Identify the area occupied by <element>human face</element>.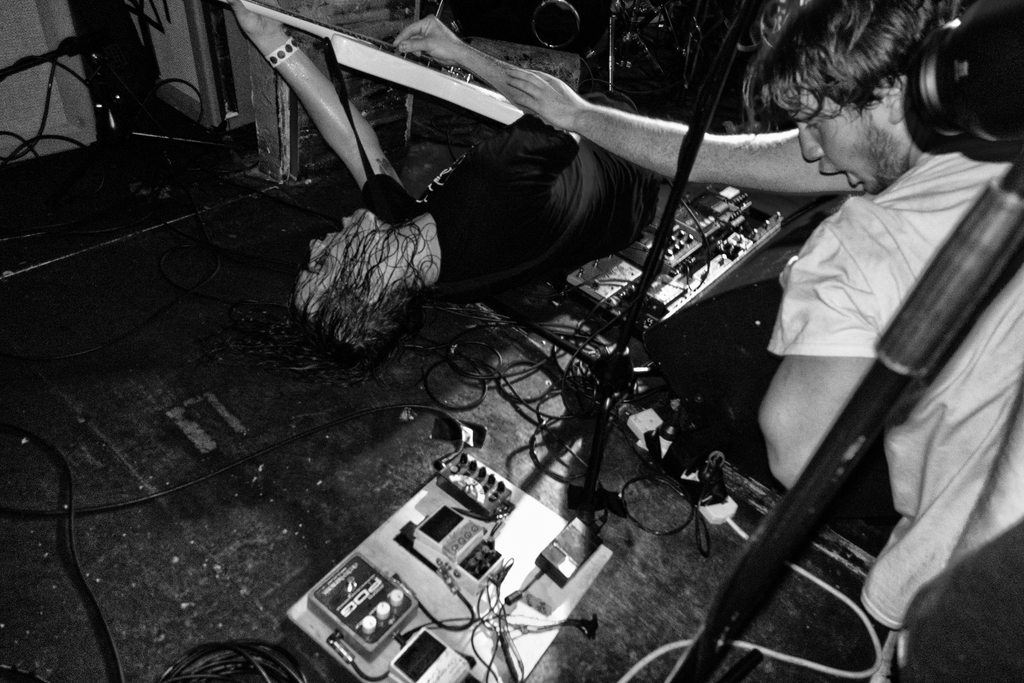
Area: rect(796, 85, 893, 193).
